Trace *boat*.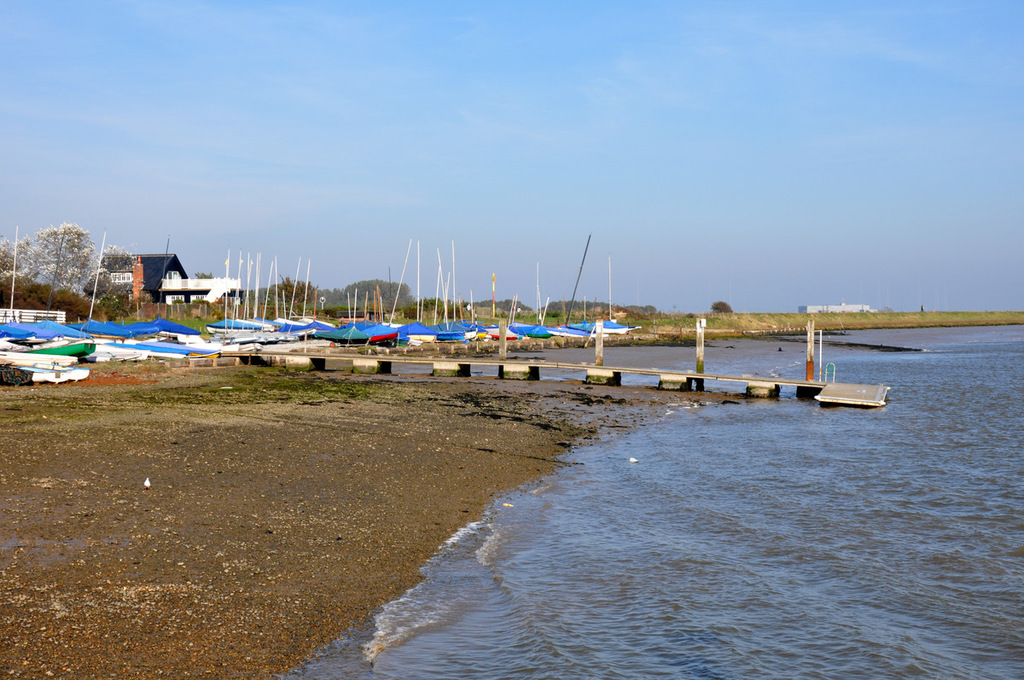
Traced to select_region(570, 259, 633, 338).
